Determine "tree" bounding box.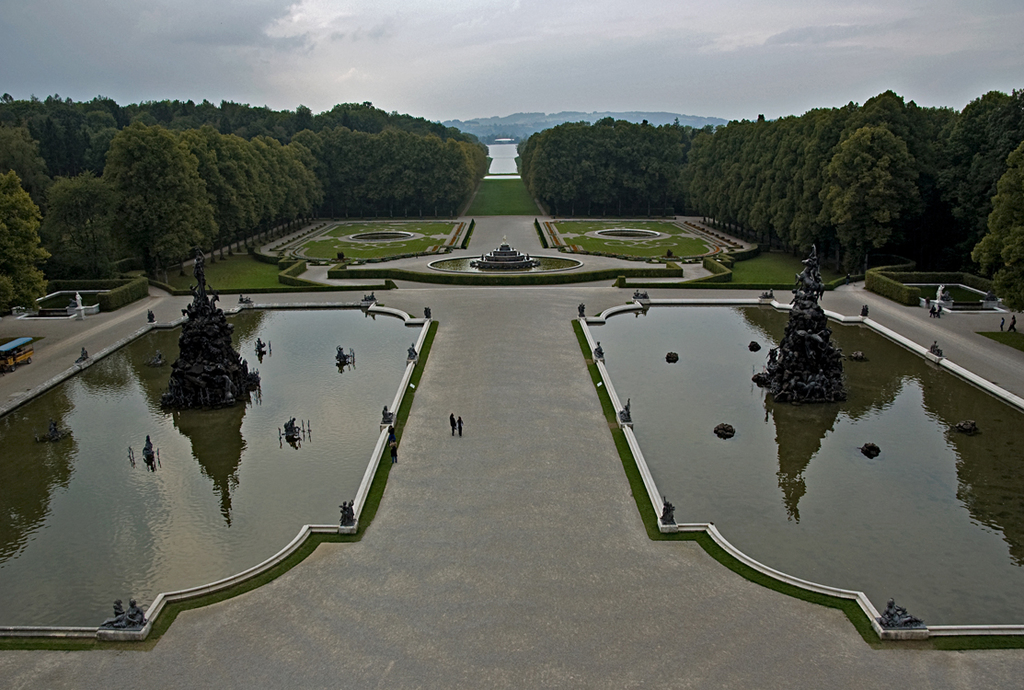
Determined: detection(203, 133, 226, 243).
